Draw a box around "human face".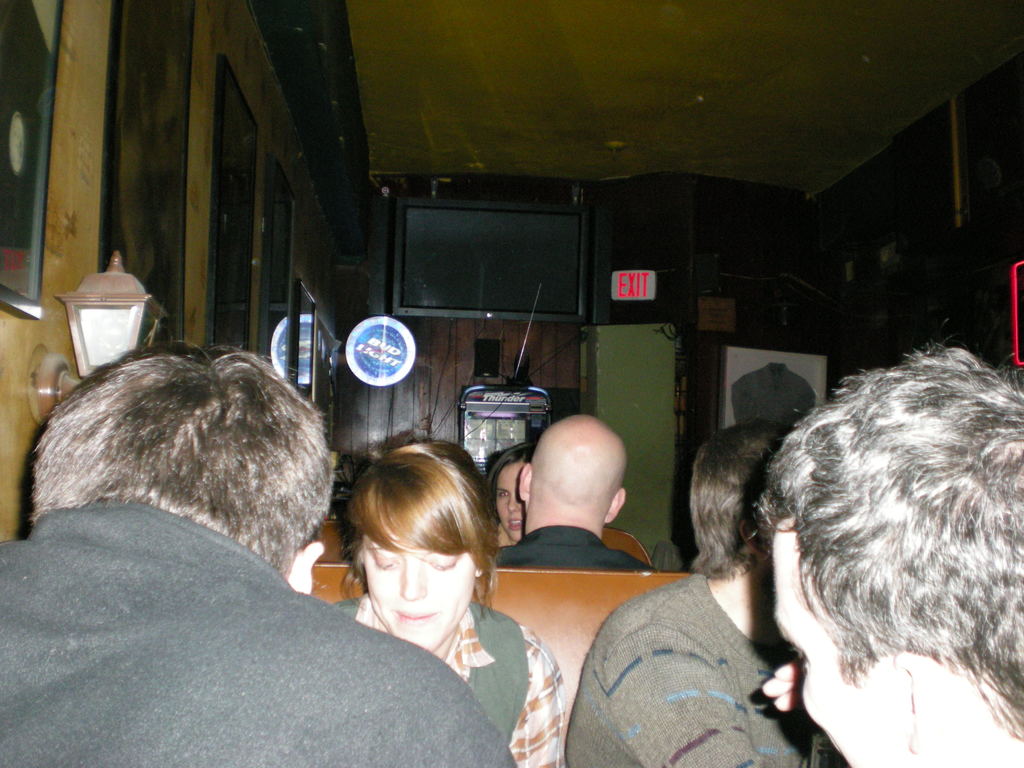
bbox(783, 501, 996, 767).
